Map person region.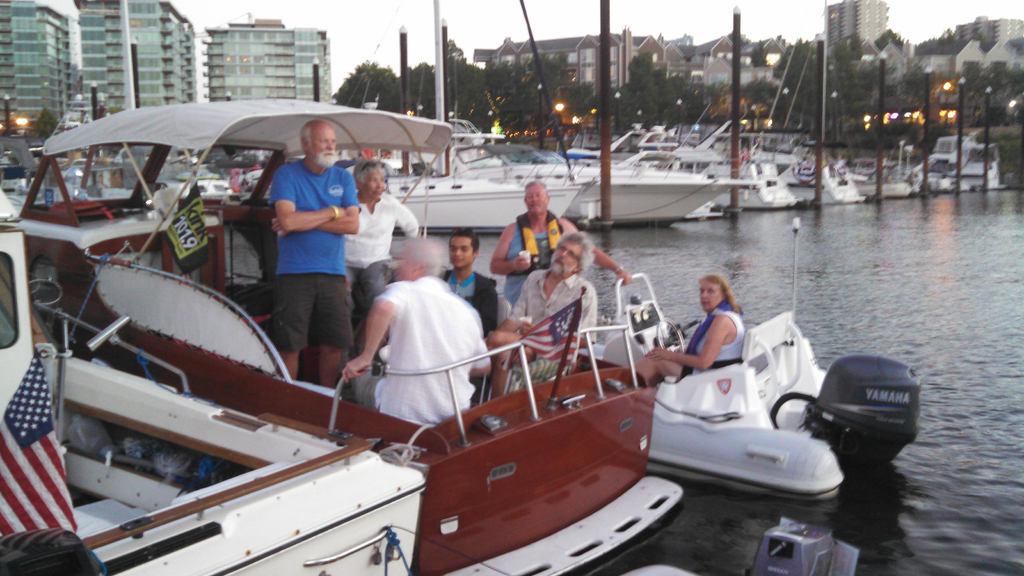
Mapped to (x1=442, y1=230, x2=504, y2=339).
